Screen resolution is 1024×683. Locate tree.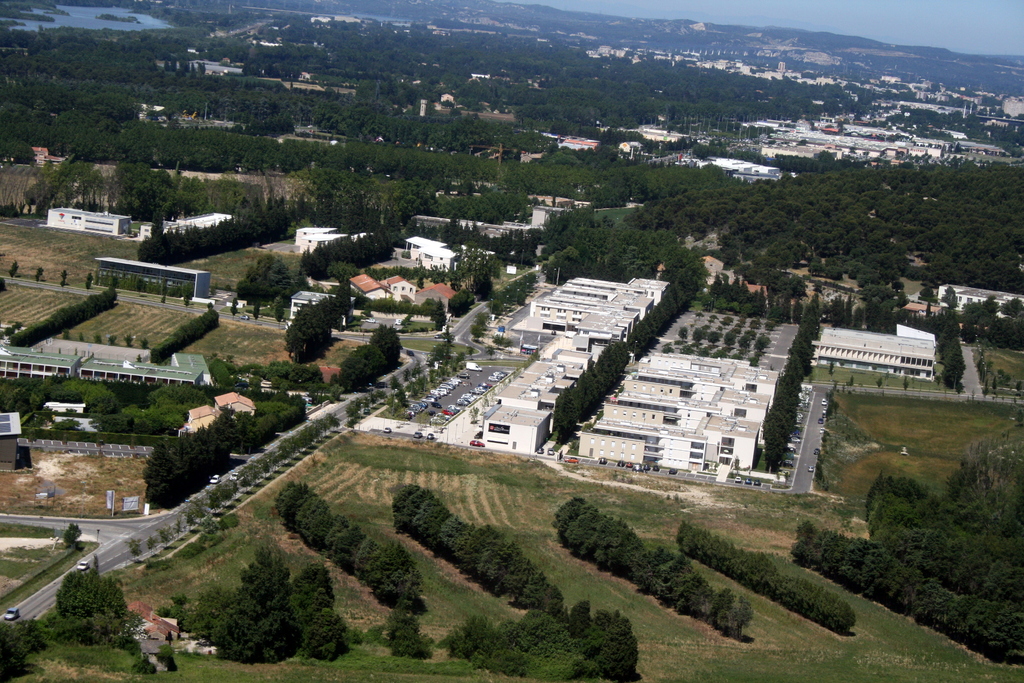
bbox(1, 561, 155, 682).
